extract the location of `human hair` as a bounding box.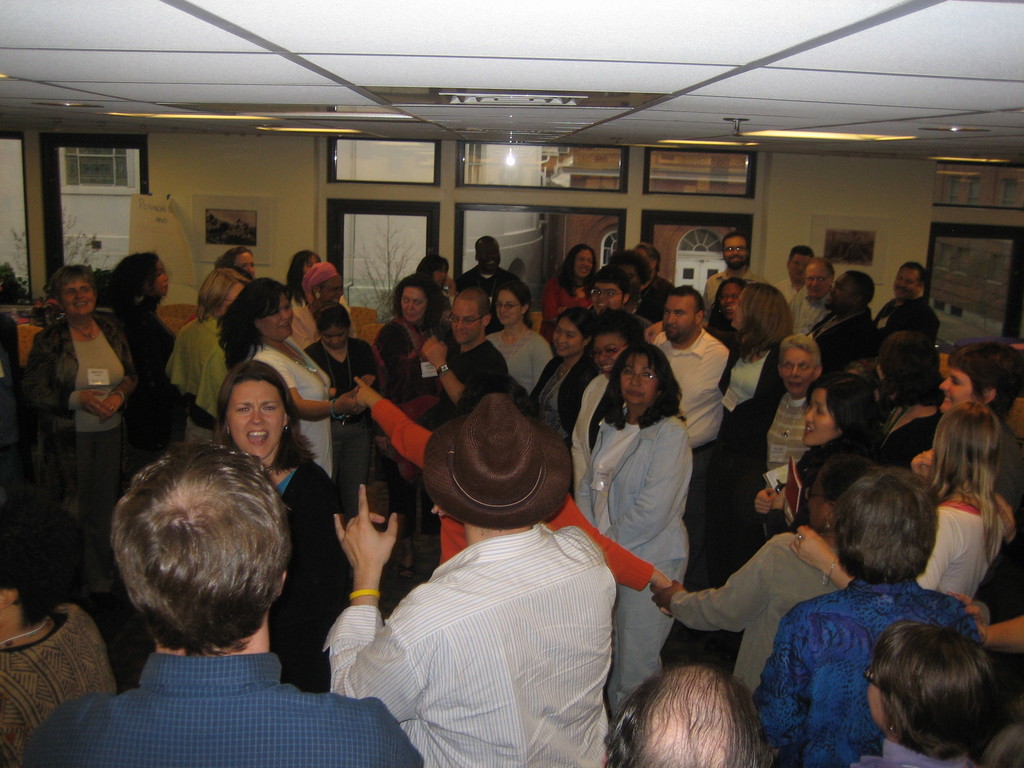
bbox=[310, 280, 328, 303].
